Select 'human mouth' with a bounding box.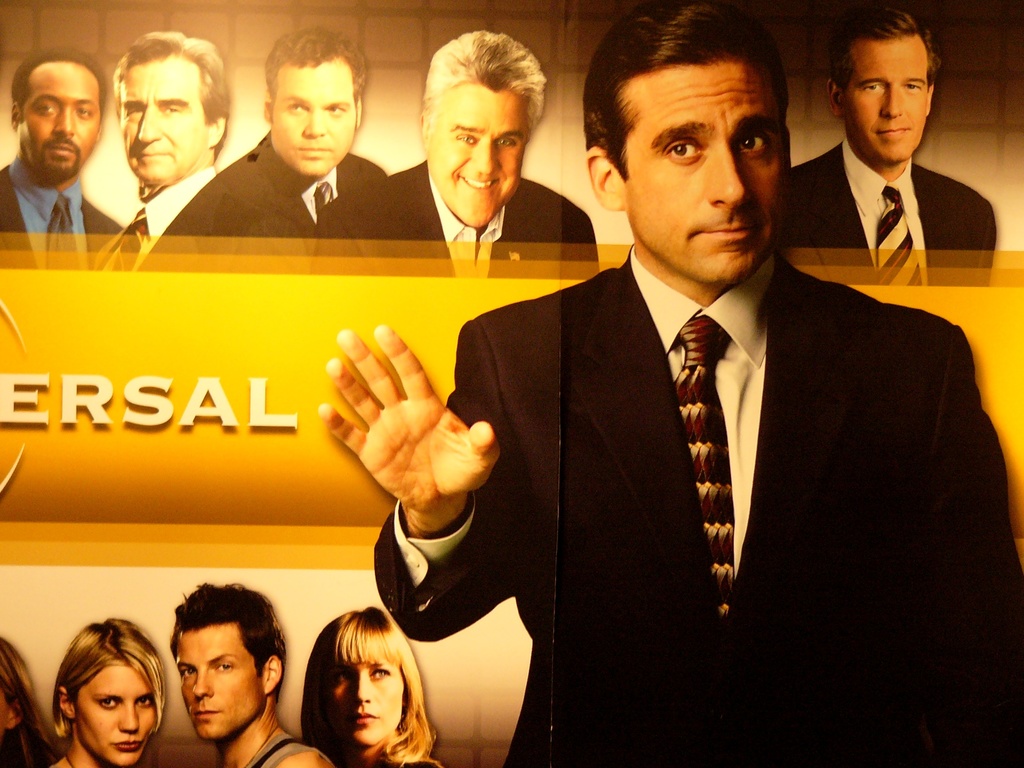
[138, 142, 171, 166].
